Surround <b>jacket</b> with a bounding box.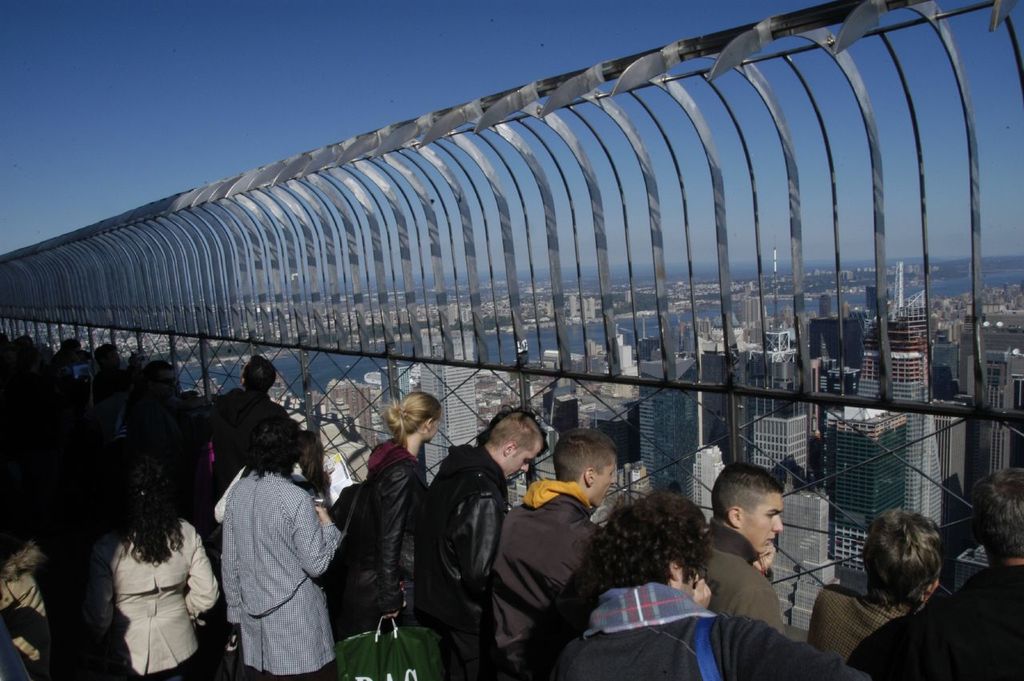
left=703, top=515, right=790, bottom=647.
